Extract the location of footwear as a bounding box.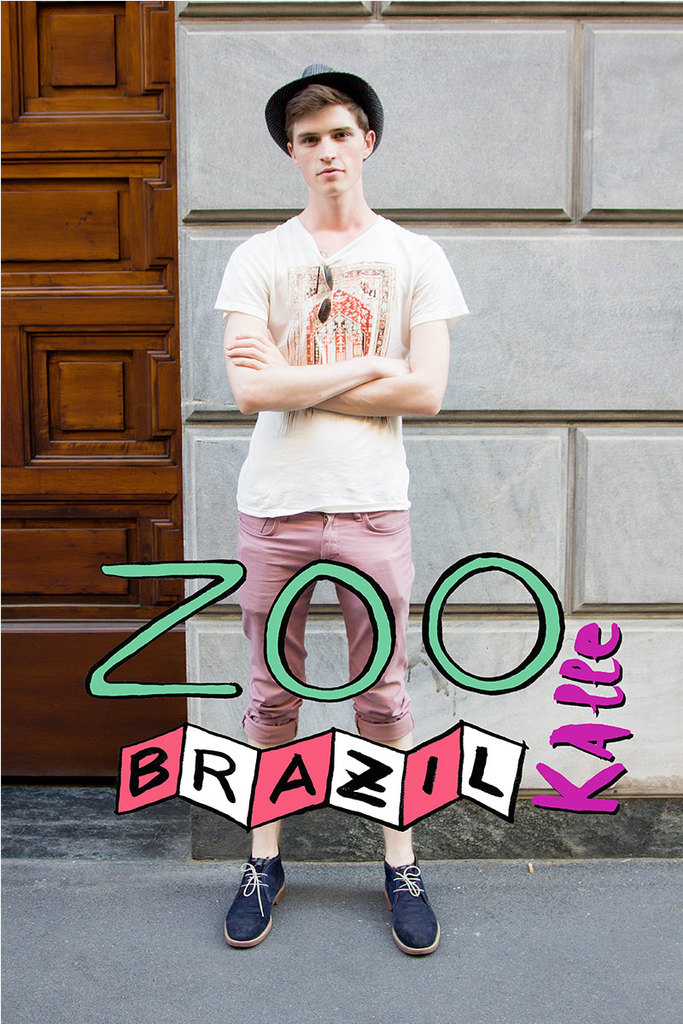
select_region(221, 853, 290, 945).
